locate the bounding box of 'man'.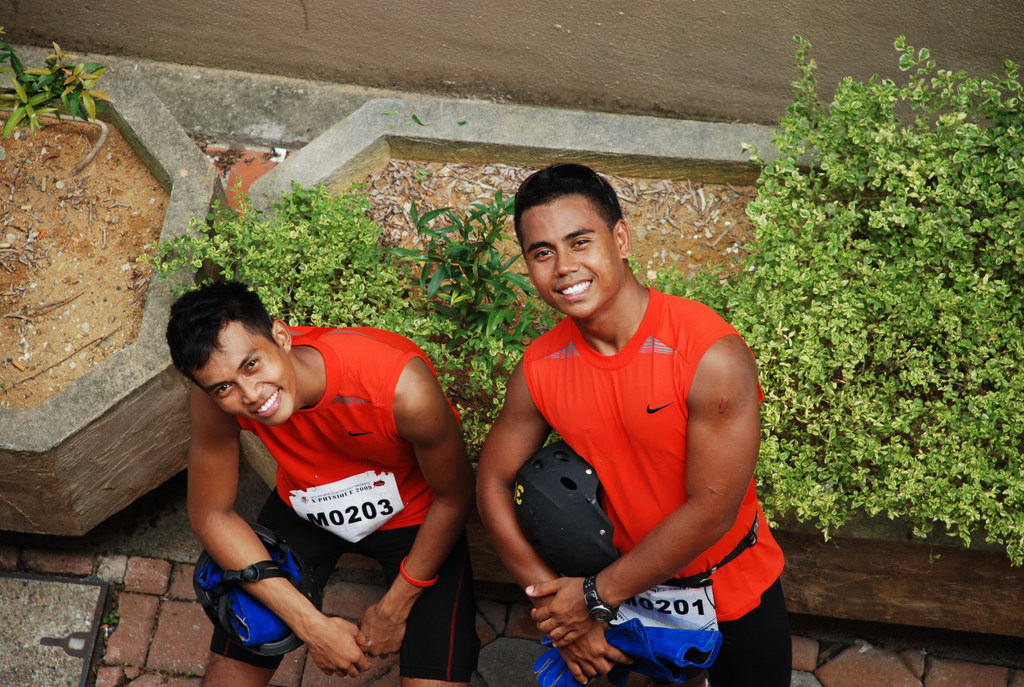
Bounding box: bbox(476, 152, 806, 686).
